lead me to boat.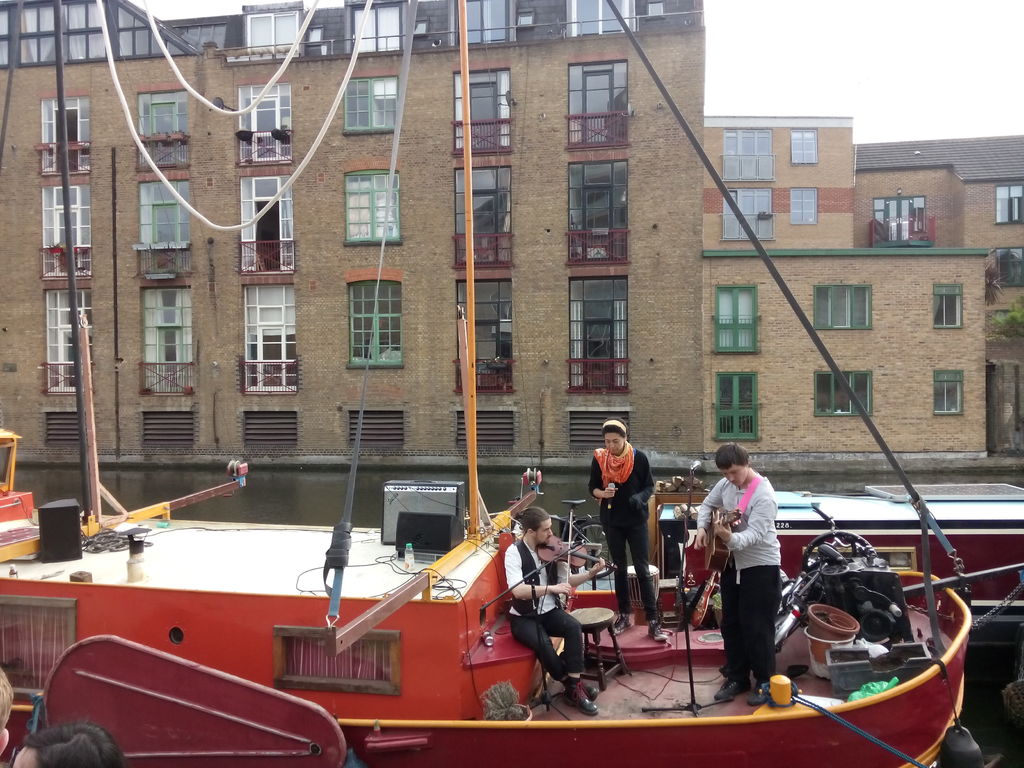
Lead to 0, 0, 1023, 767.
